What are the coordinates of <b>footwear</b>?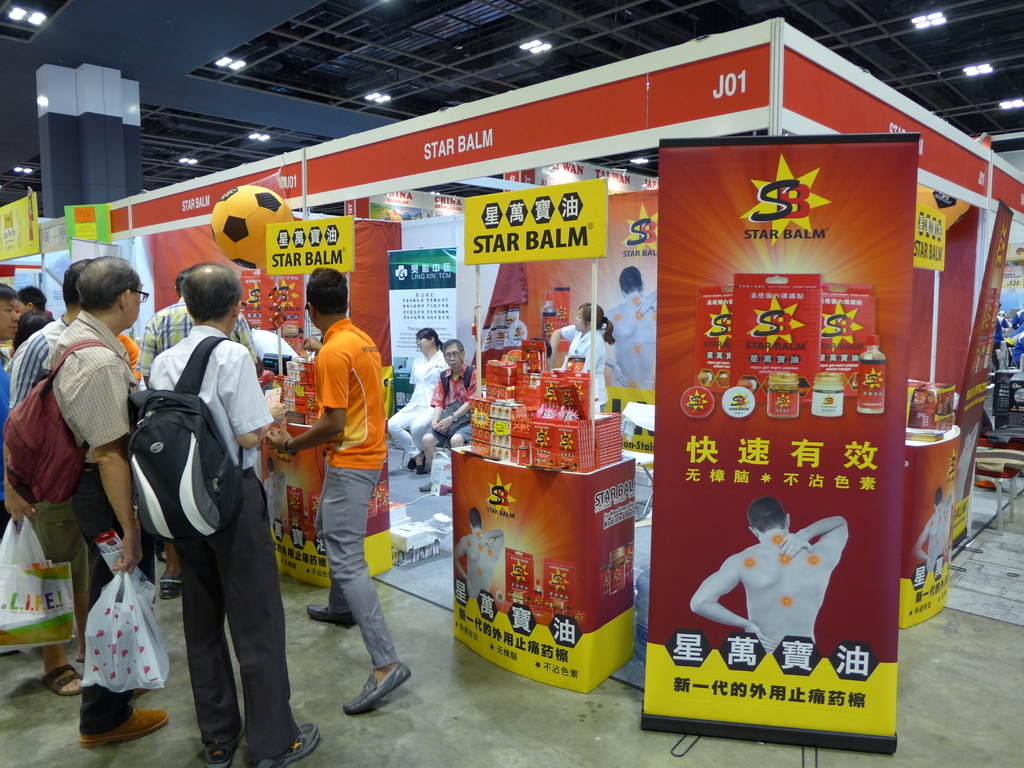
334, 655, 405, 732.
